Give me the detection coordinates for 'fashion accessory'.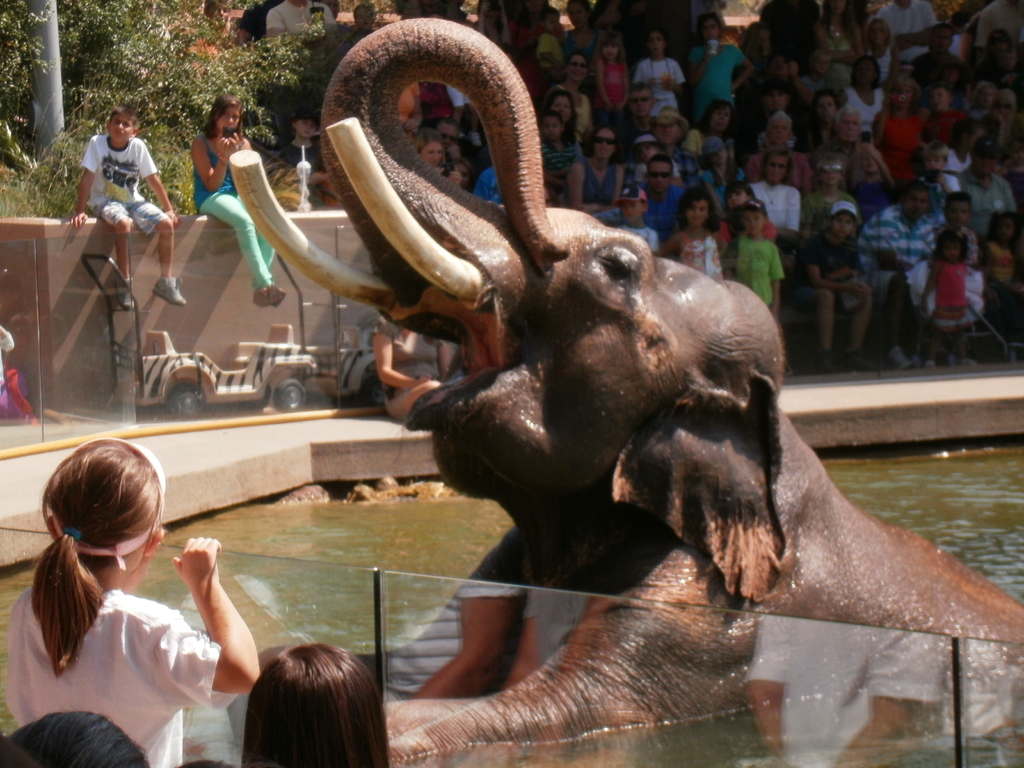
{"x1": 835, "y1": 202, "x2": 856, "y2": 220}.
